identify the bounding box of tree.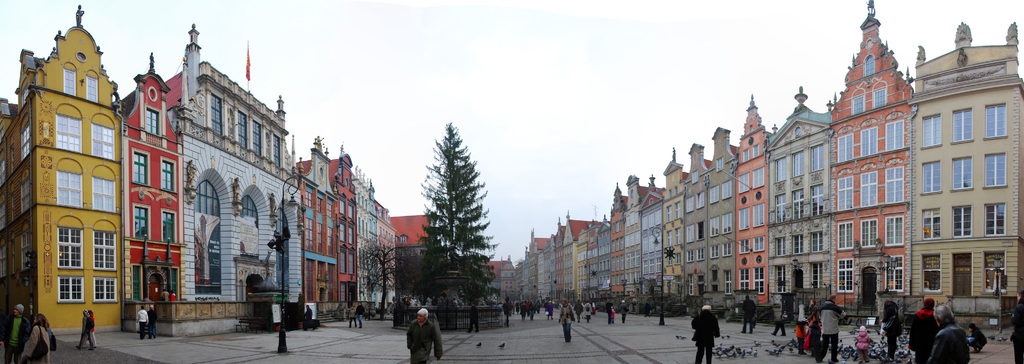
select_region(417, 122, 504, 311).
